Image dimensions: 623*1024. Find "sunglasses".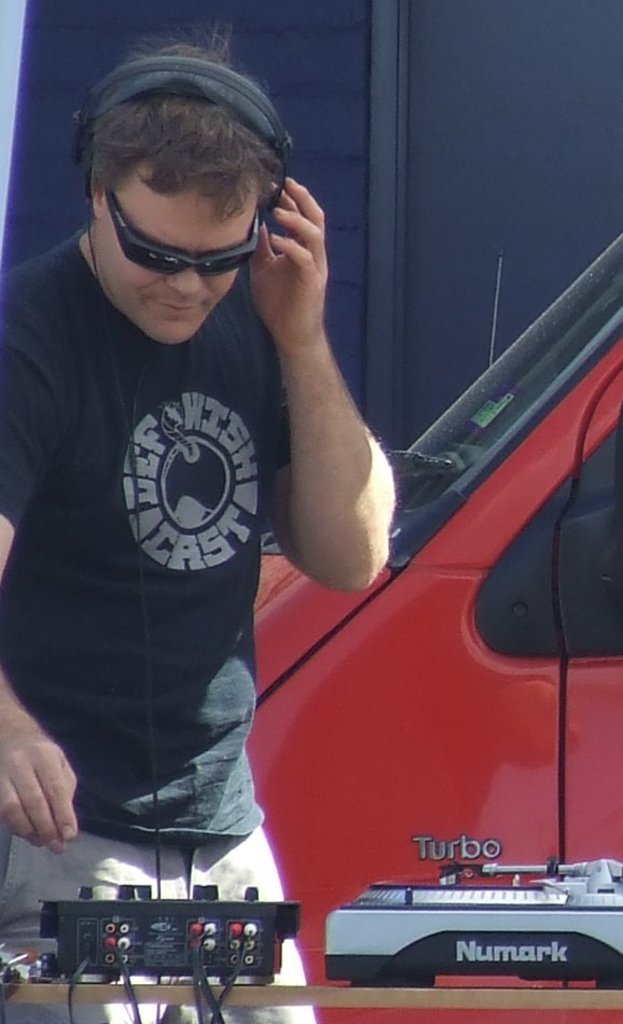
l=108, t=184, r=263, b=278.
